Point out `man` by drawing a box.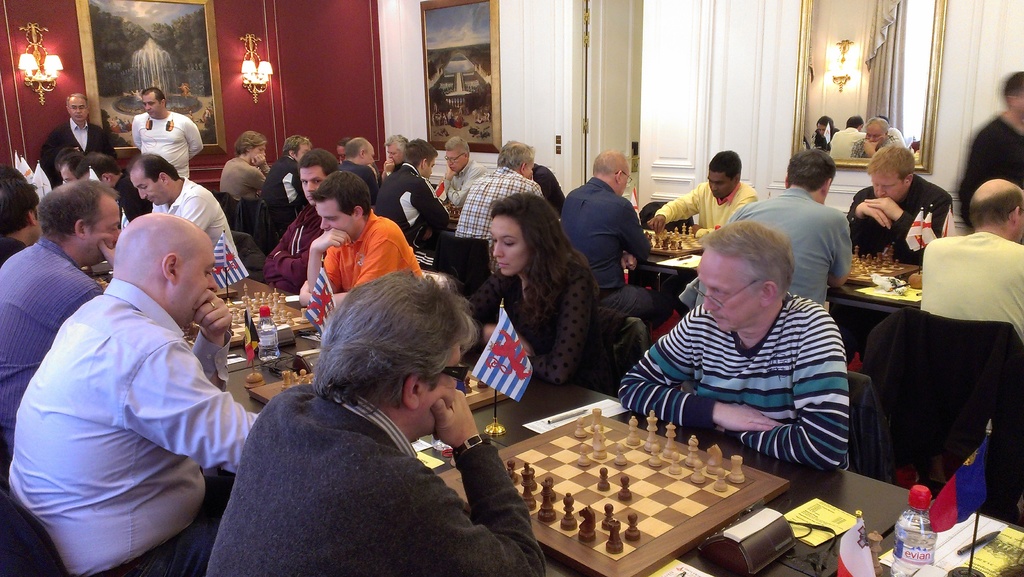
27:177:269:565.
